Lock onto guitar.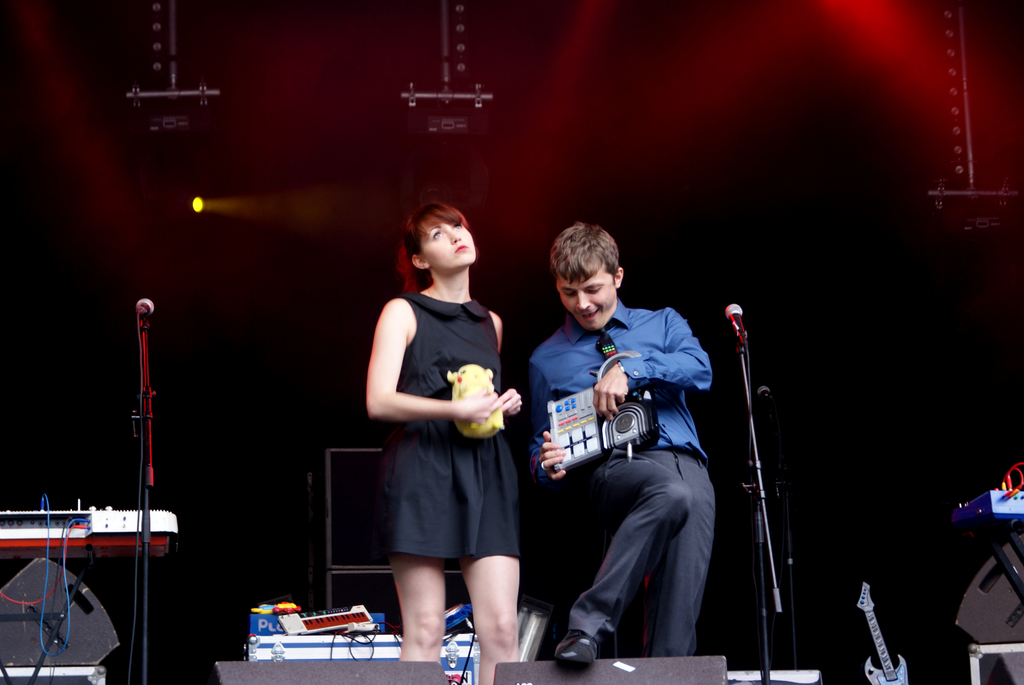
Locked: left=862, top=586, right=907, bottom=684.
